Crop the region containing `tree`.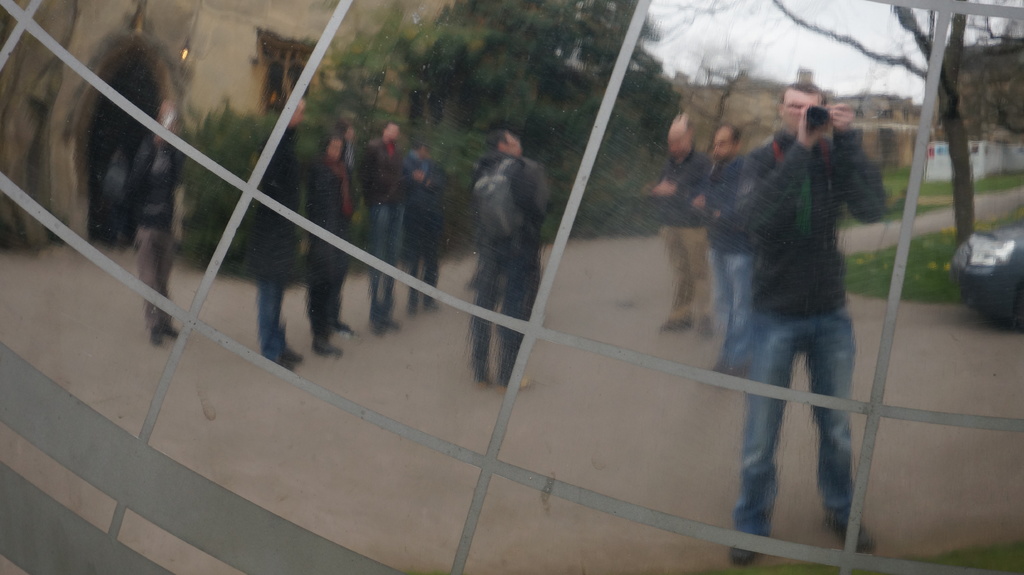
Crop region: bbox(776, 0, 989, 239).
